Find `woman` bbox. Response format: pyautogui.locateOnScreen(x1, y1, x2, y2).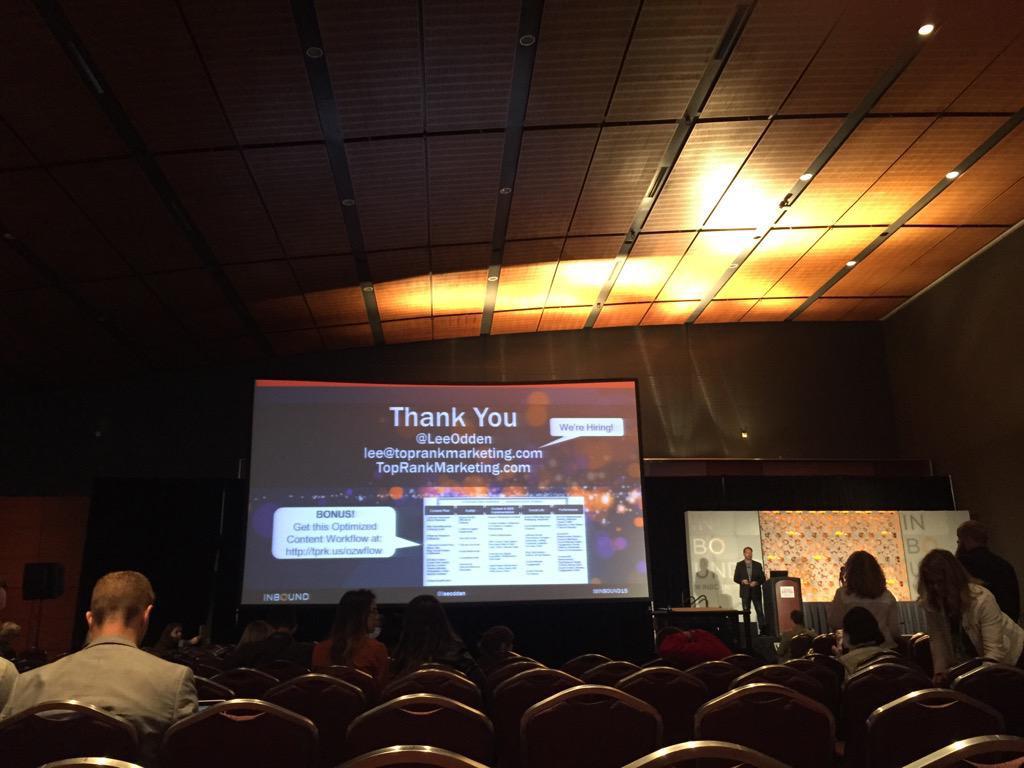
pyautogui.locateOnScreen(395, 595, 478, 679).
